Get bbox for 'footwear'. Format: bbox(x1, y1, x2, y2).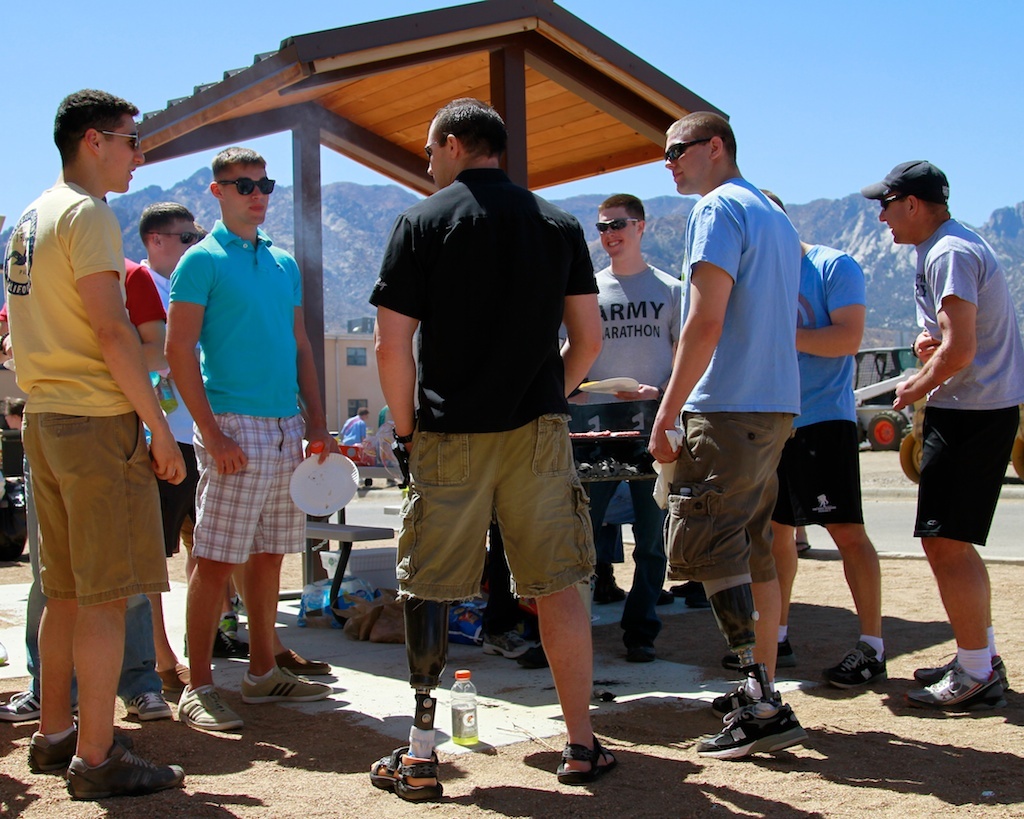
bbox(197, 626, 222, 666).
